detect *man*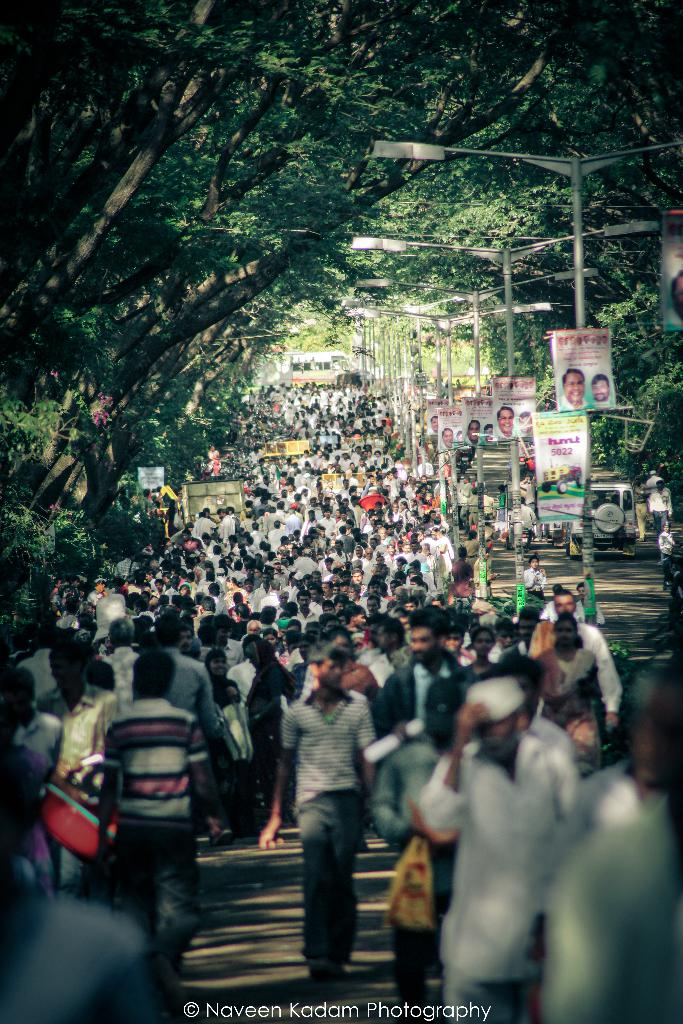
630,477,651,538
